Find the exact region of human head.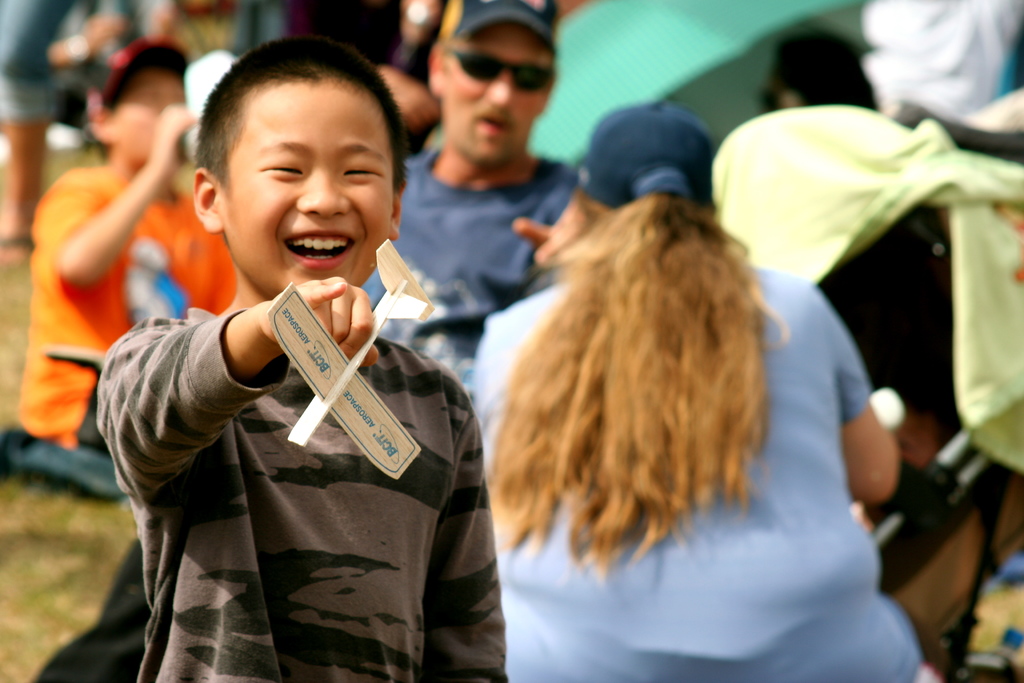
Exact region: select_region(85, 53, 184, 164).
